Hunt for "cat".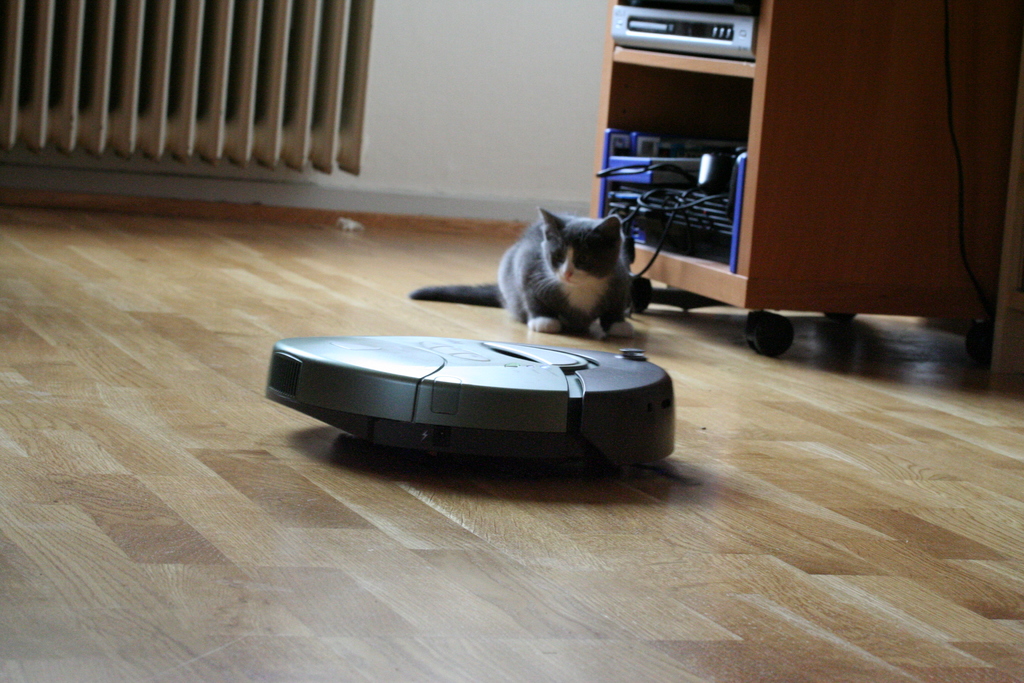
Hunted down at locate(410, 204, 636, 334).
